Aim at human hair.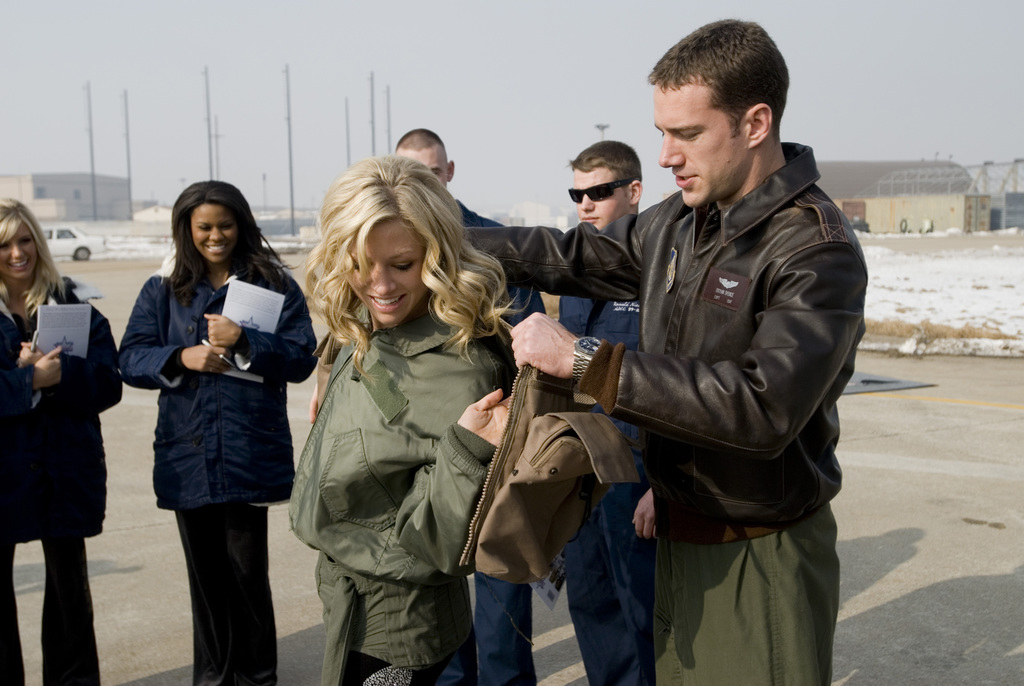
Aimed at select_region(170, 181, 301, 313).
